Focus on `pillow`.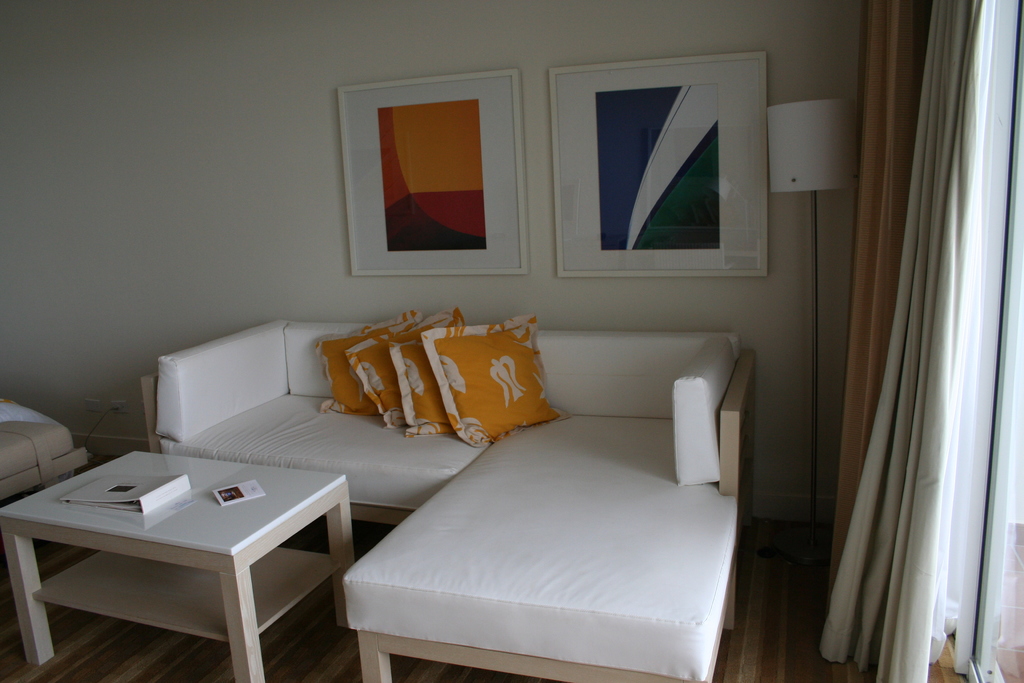
Focused at detection(406, 320, 557, 454).
